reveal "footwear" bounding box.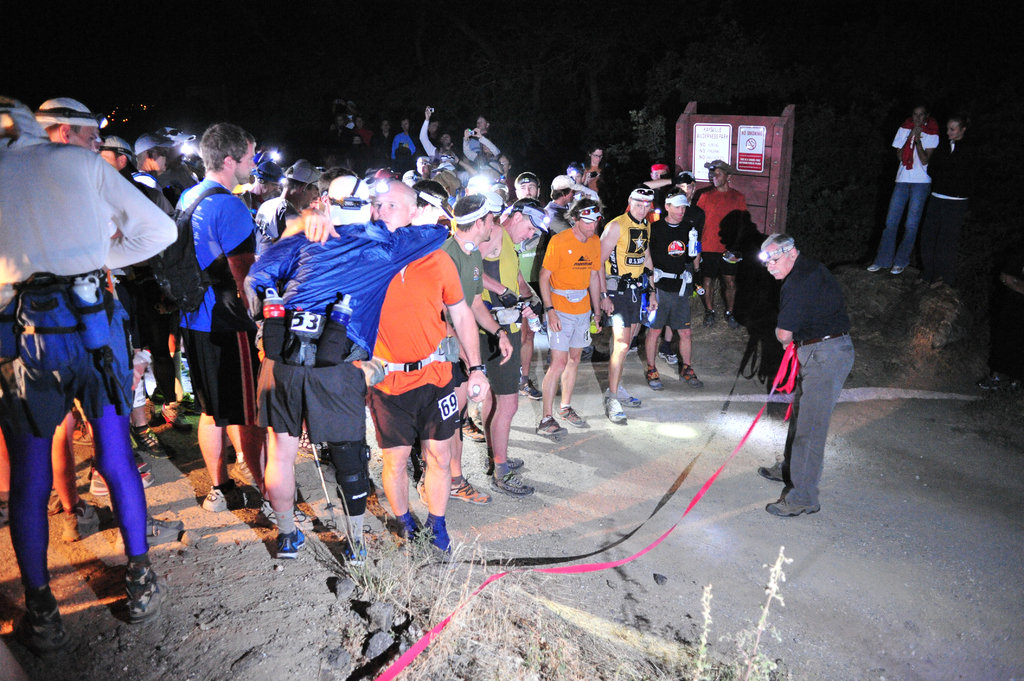
Revealed: [681,360,706,389].
